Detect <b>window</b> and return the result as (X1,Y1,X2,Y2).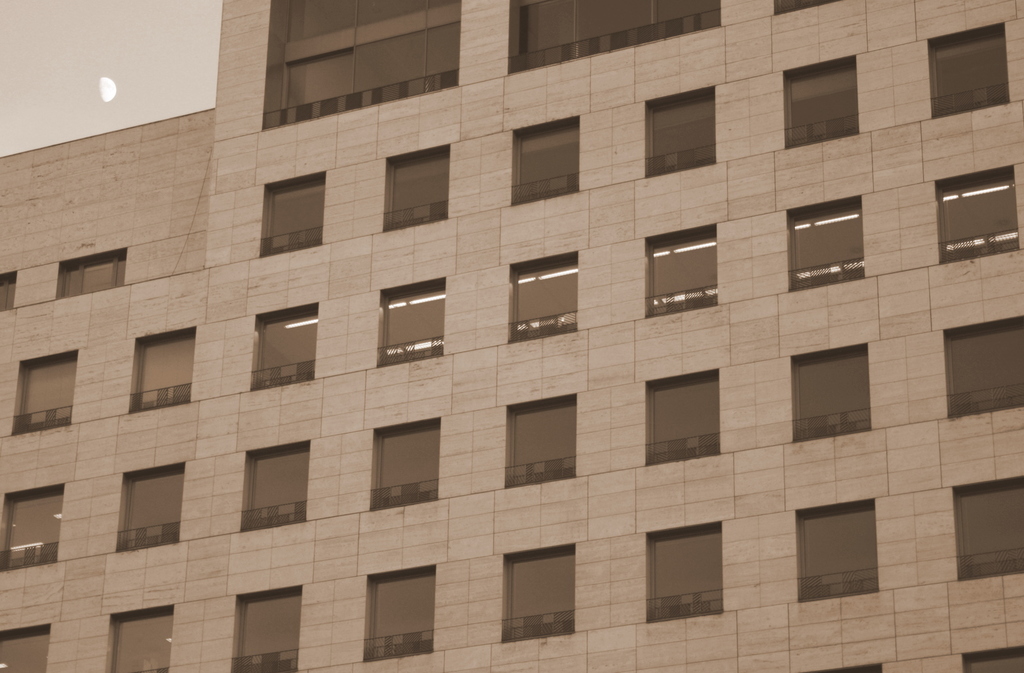
(265,0,461,127).
